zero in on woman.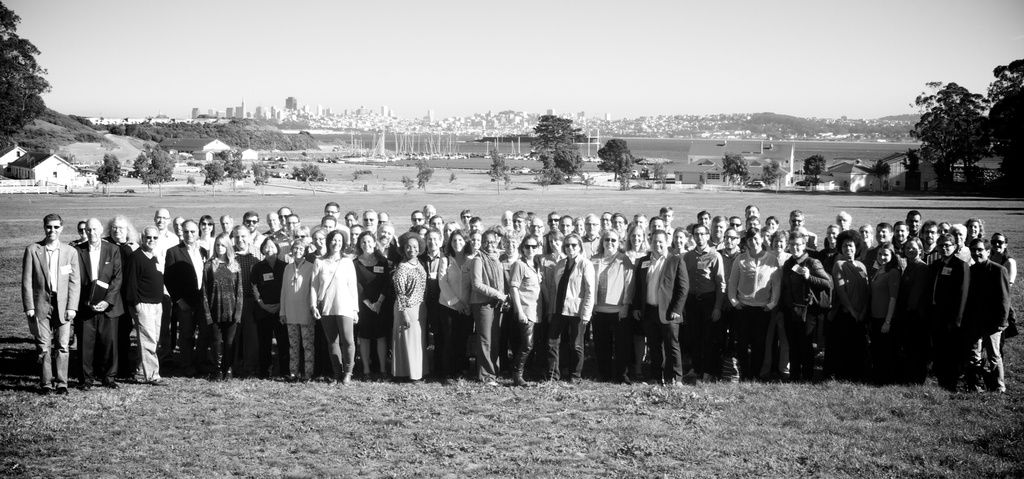
Zeroed in: l=392, t=227, r=438, b=379.
